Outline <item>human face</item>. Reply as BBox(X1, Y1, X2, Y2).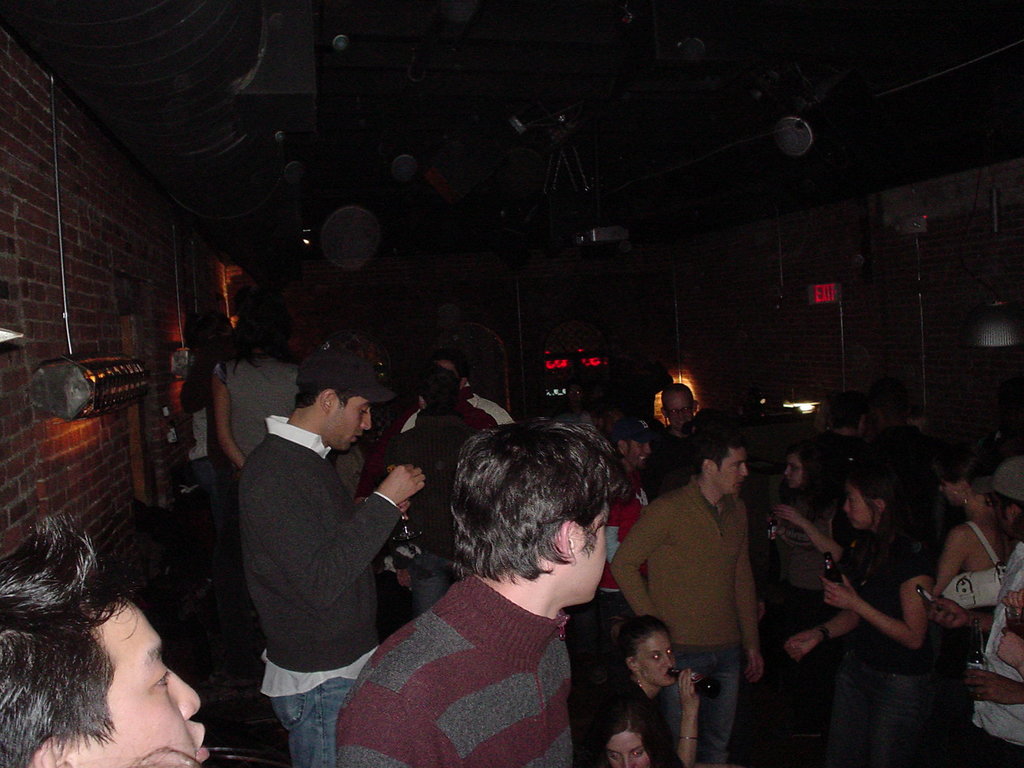
BBox(662, 394, 694, 430).
